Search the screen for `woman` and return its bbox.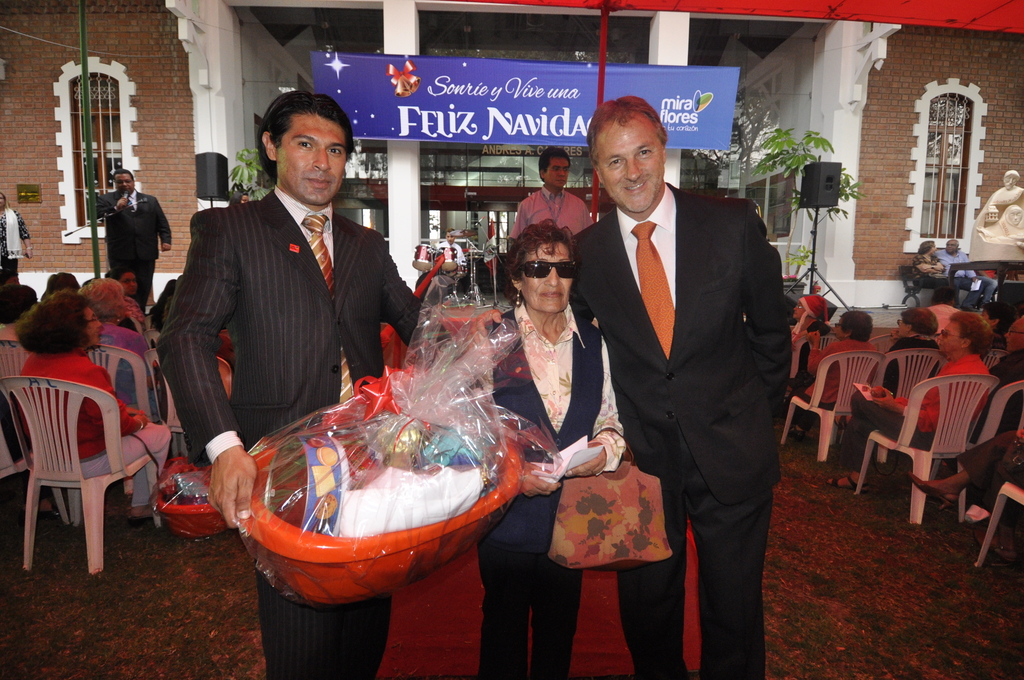
Found: 74/277/163/425.
